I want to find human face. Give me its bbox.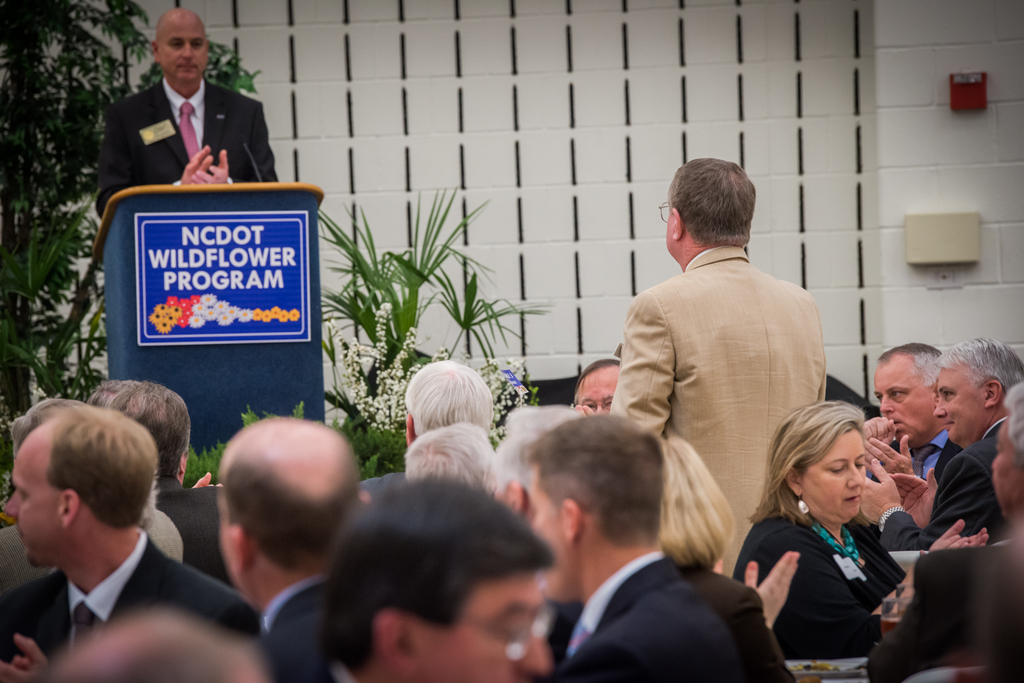
region(417, 571, 554, 682).
